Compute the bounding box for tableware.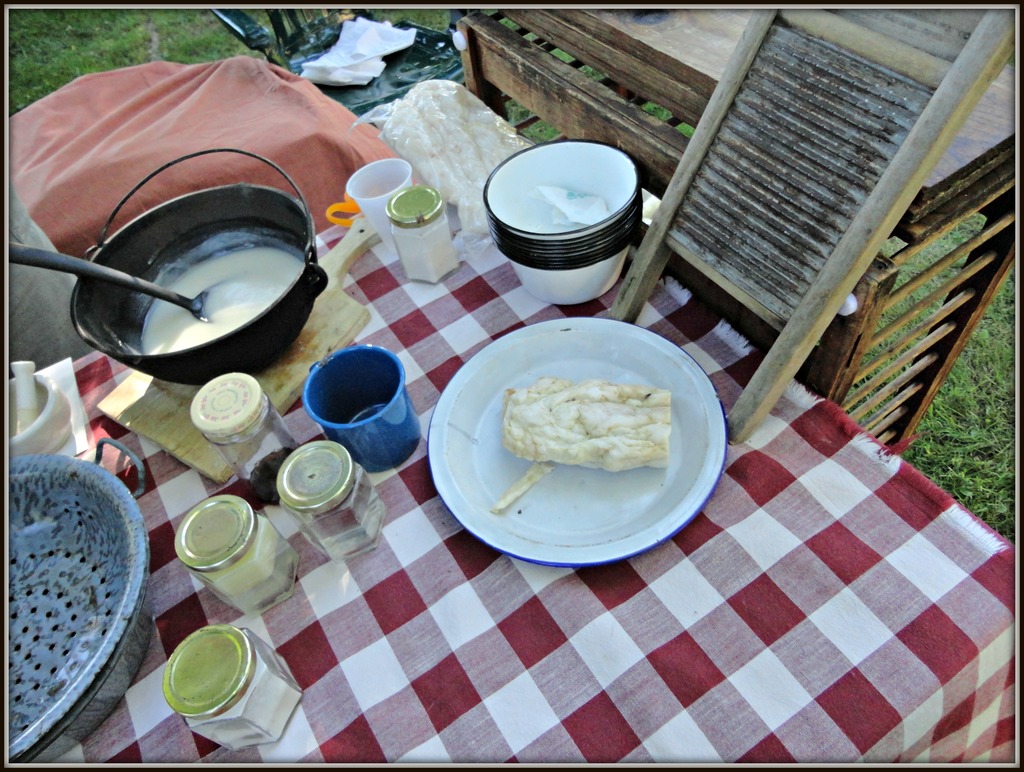
left=301, top=345, right=421, bottom=472.
